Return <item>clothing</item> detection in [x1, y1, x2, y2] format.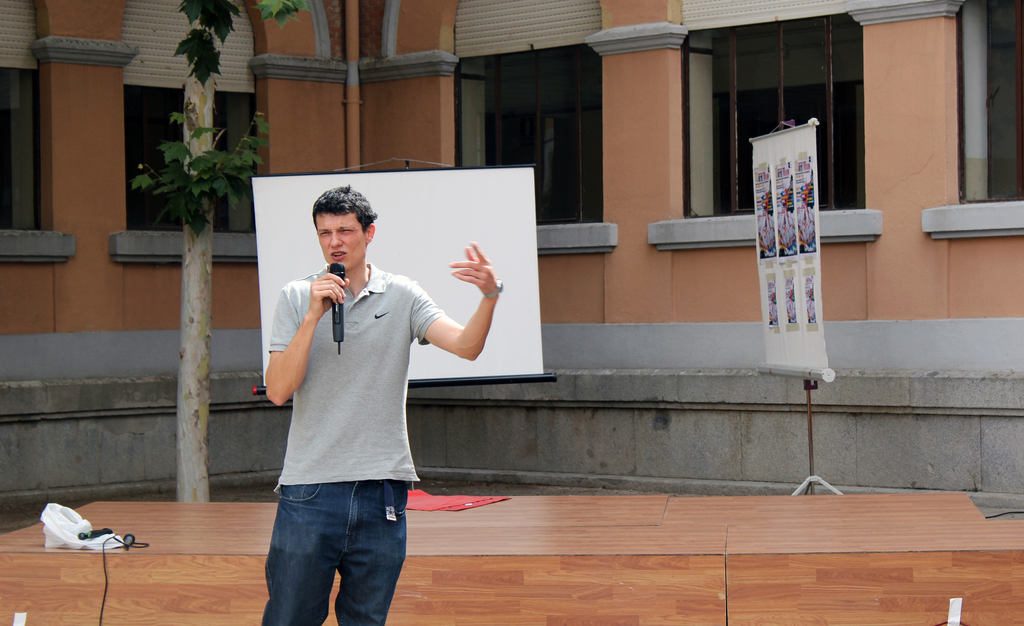
[257, 242, 444, 625].
